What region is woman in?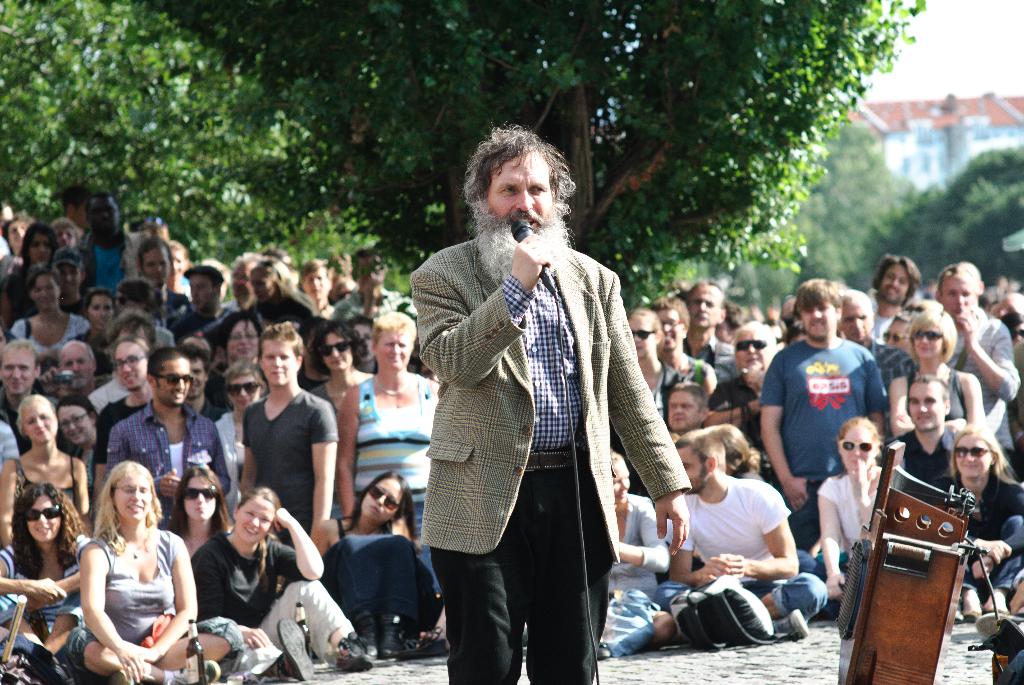
bbox=[308, 324, 375, 409].
